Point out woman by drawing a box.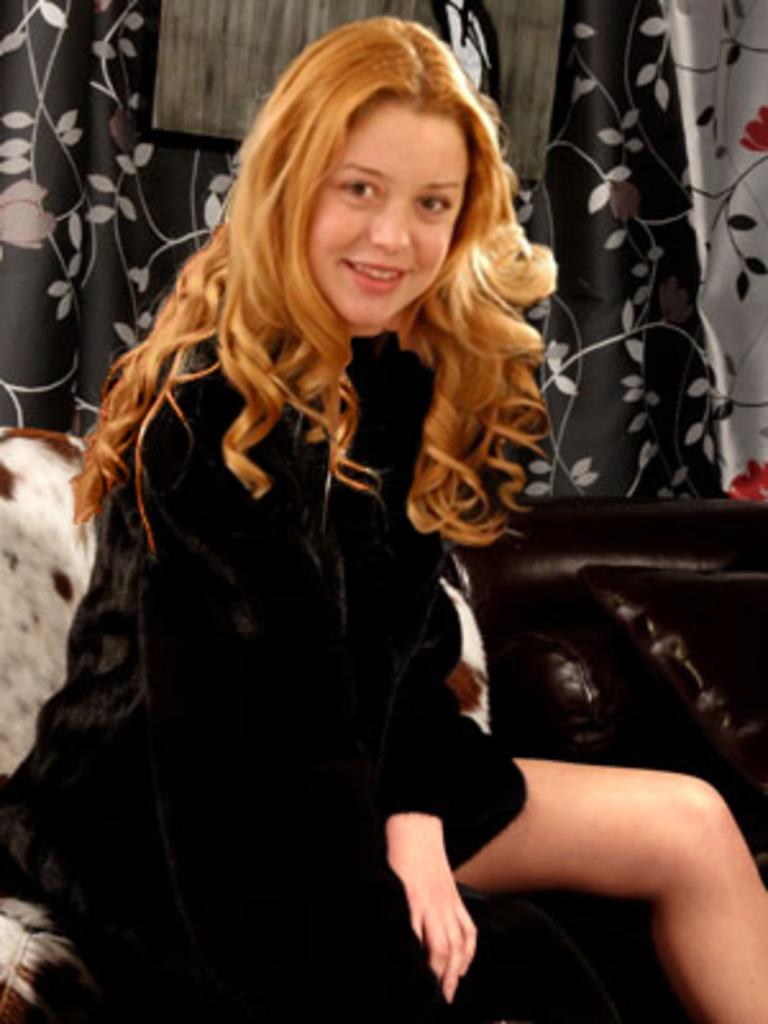
crop(41, 28, 635, 991).
